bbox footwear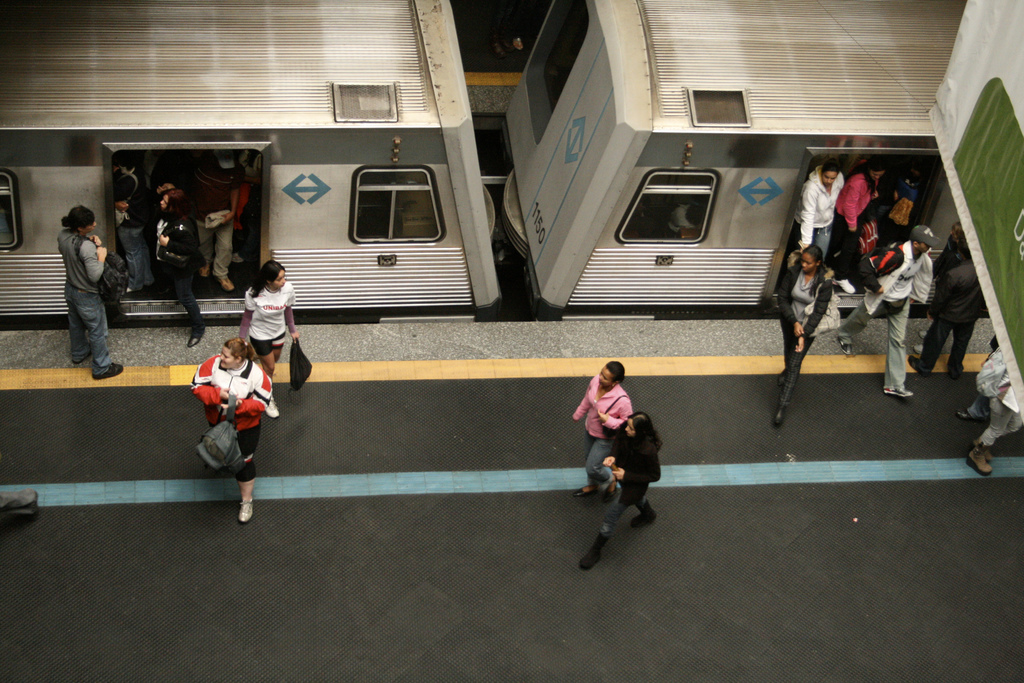
left=839, top=339, right=852, bottom=358
